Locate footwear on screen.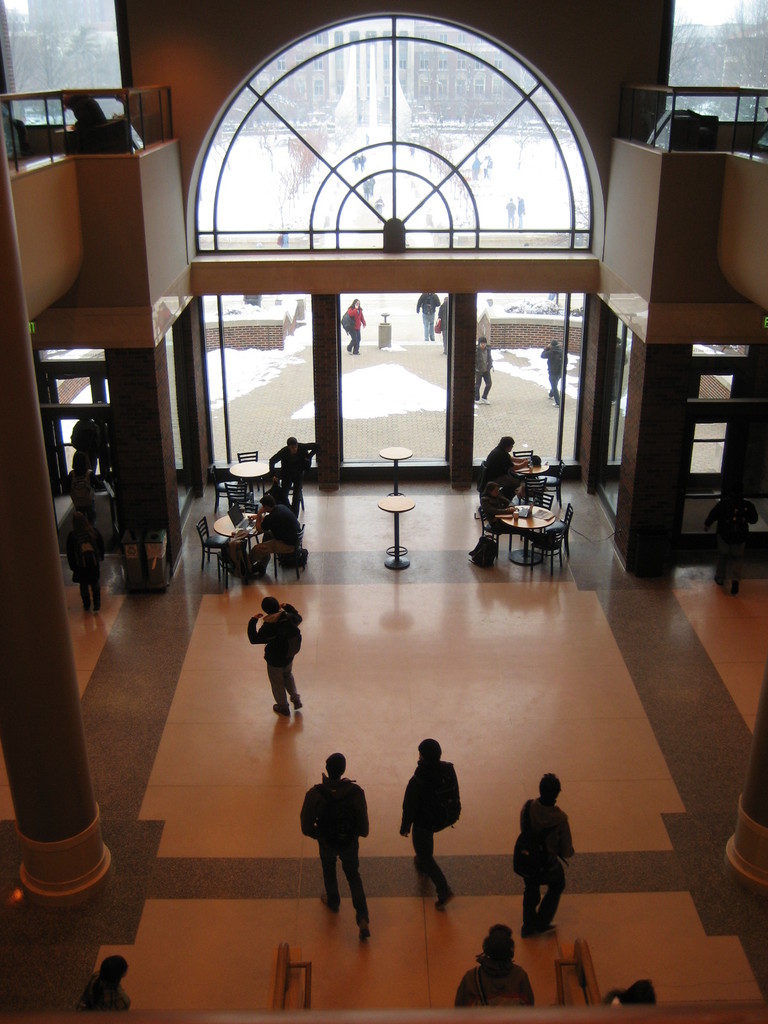
On screen at [360, 929, 371, 944].
